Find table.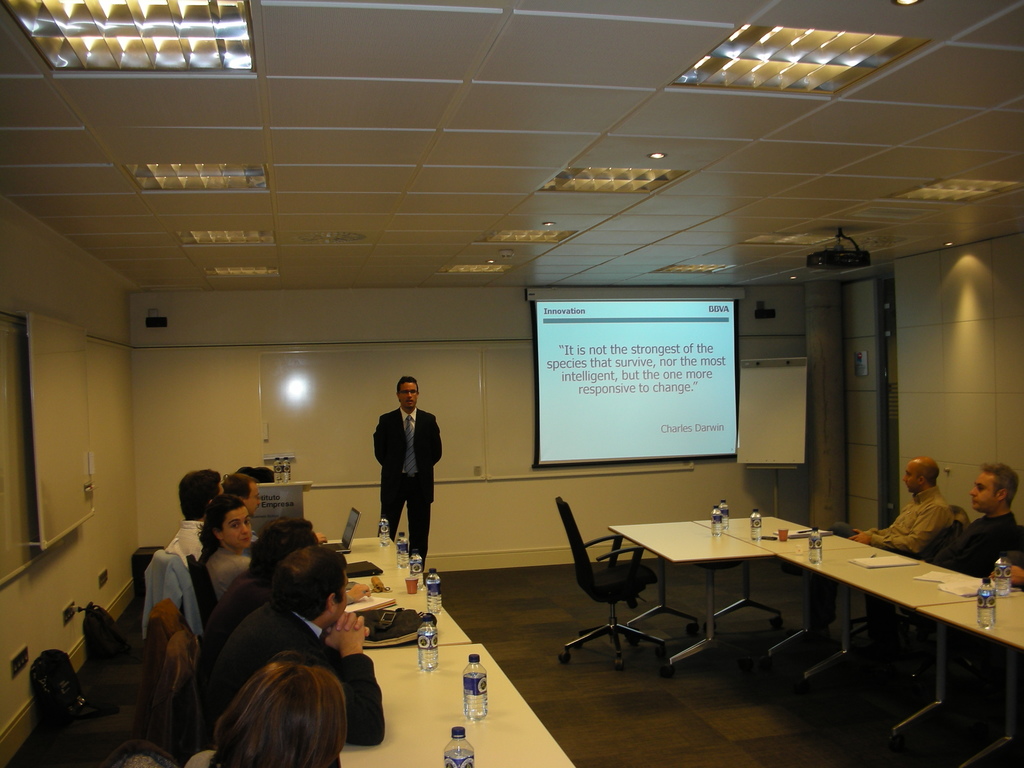
537, 525, 995, 709.
